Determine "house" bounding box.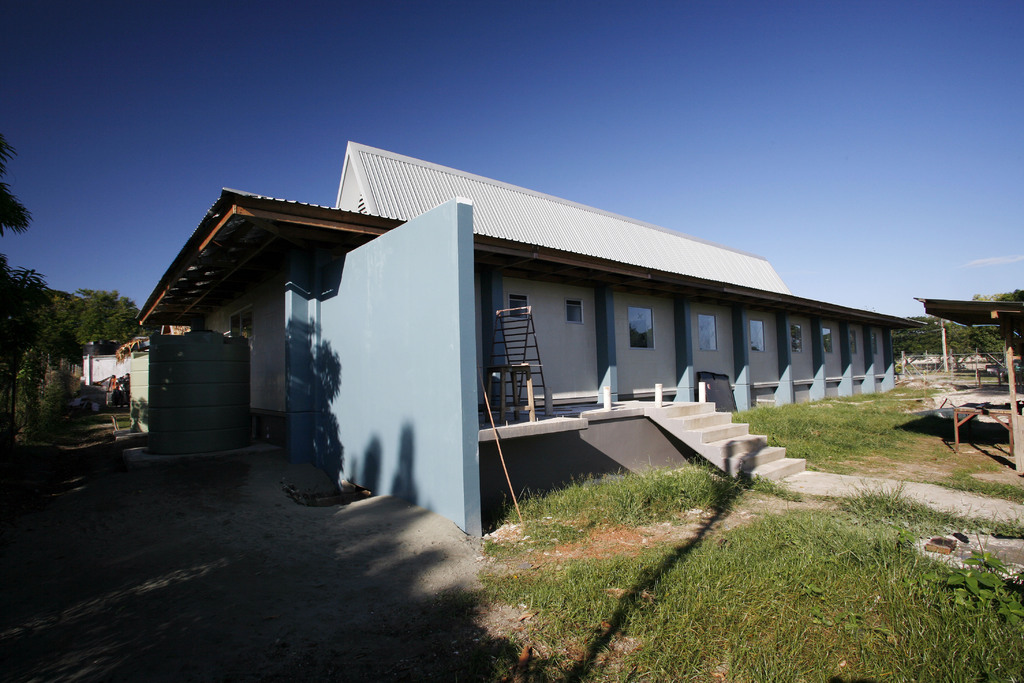
Determined: <box>70,325,156,413</box>.
